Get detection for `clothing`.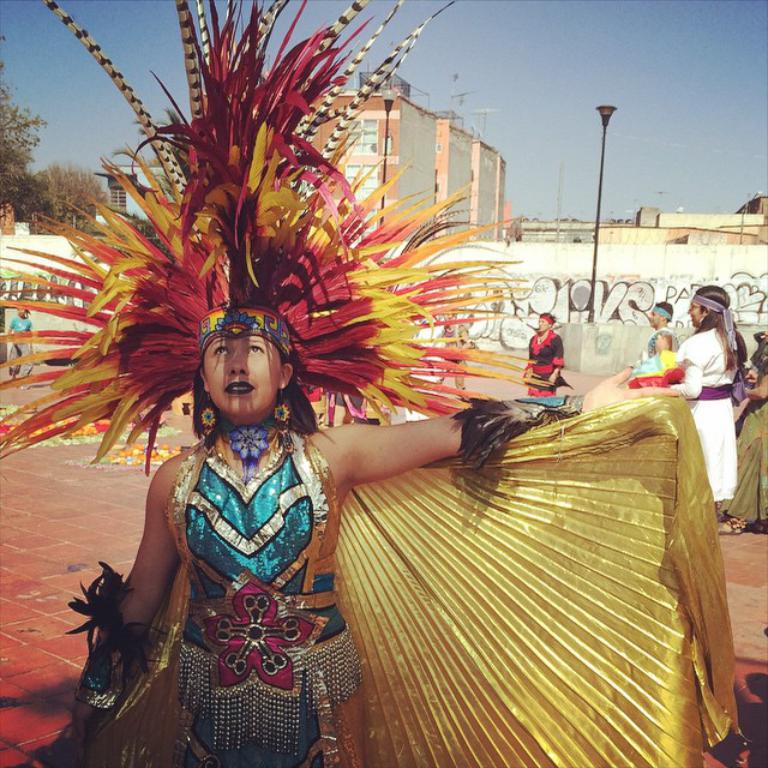
Detection: x1=642 y1=324 x2=680 y2=391.
